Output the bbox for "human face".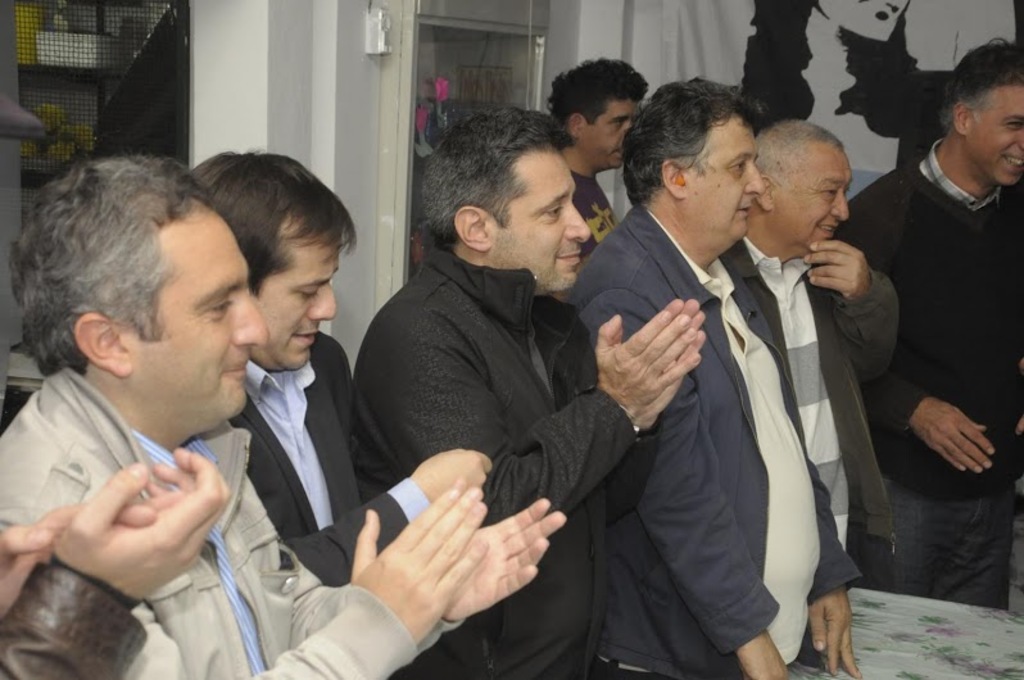
box=[688, 124, 765, 245].
